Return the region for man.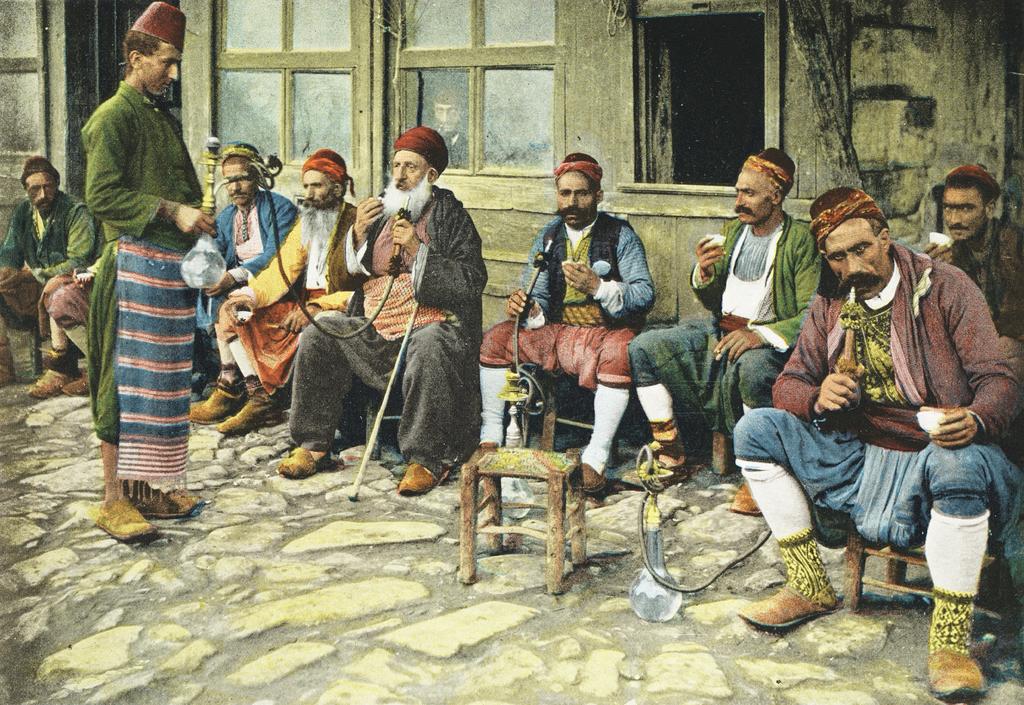
(left=472, top=152, right=655, bottom=501).
